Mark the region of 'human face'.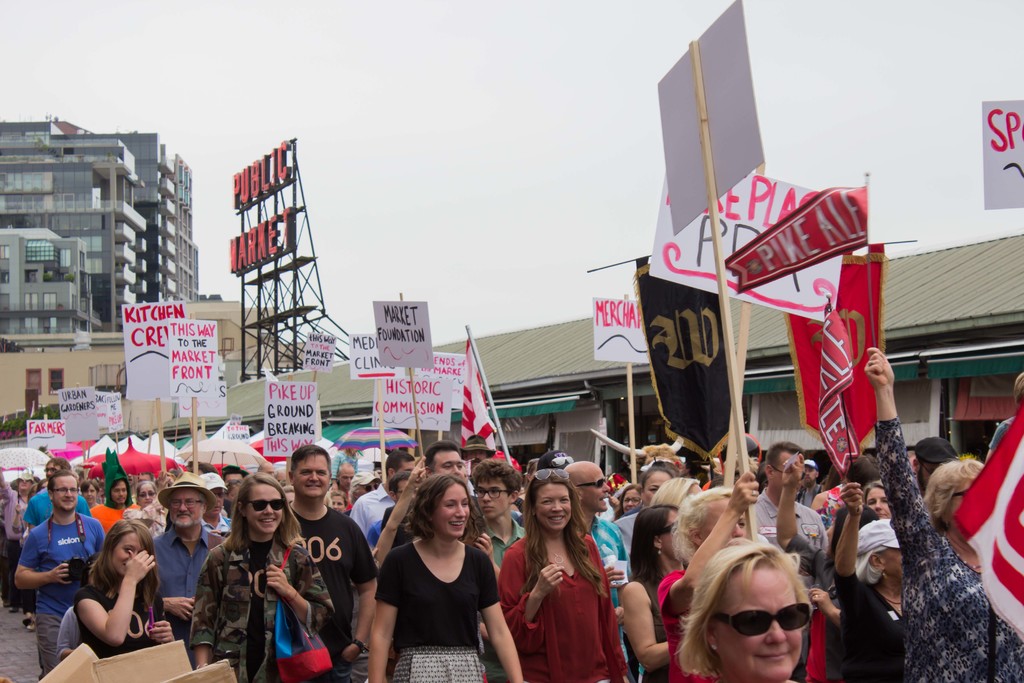
Region: left=343, top=472, right=355, bottom=489.
